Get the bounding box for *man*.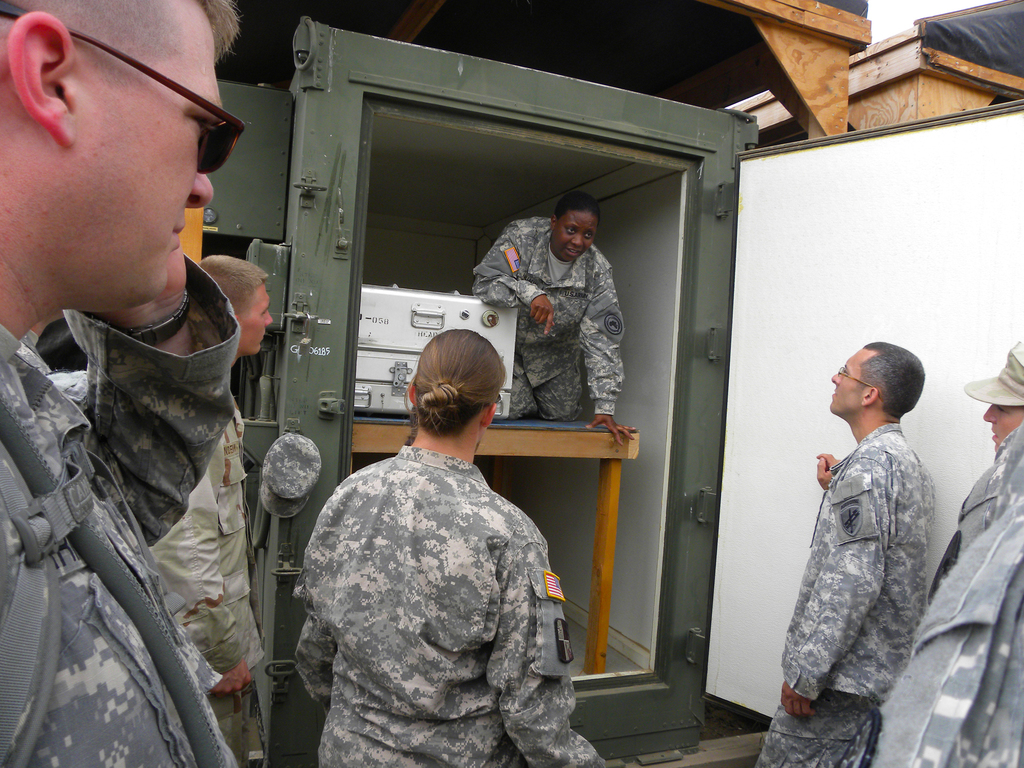
[0,0,246,767].
